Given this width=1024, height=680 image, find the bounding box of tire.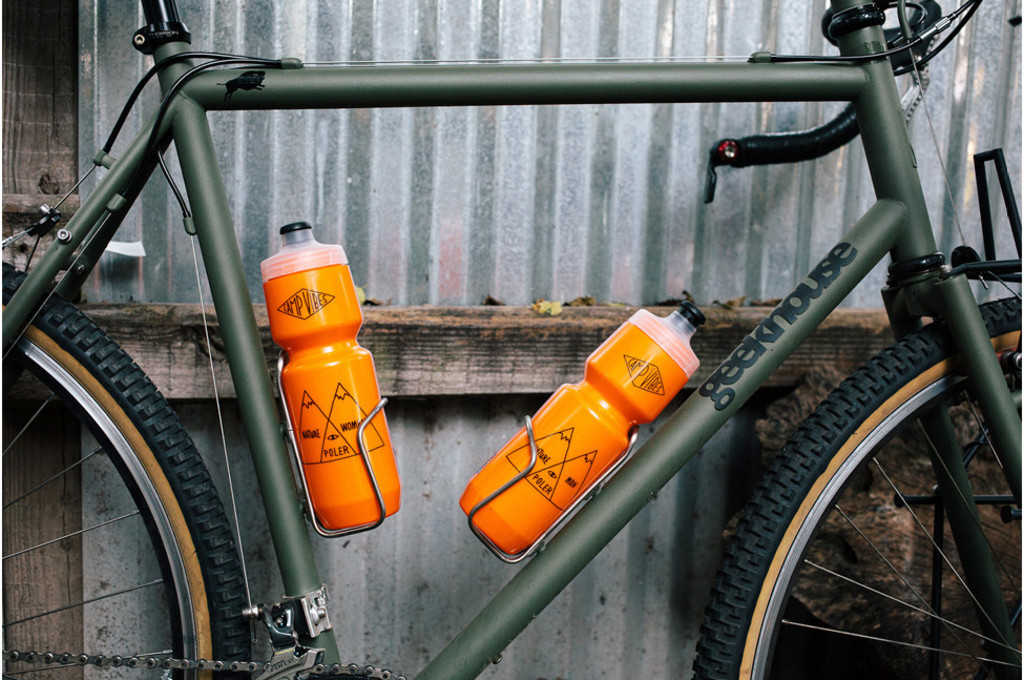
696,289,1023,679.
